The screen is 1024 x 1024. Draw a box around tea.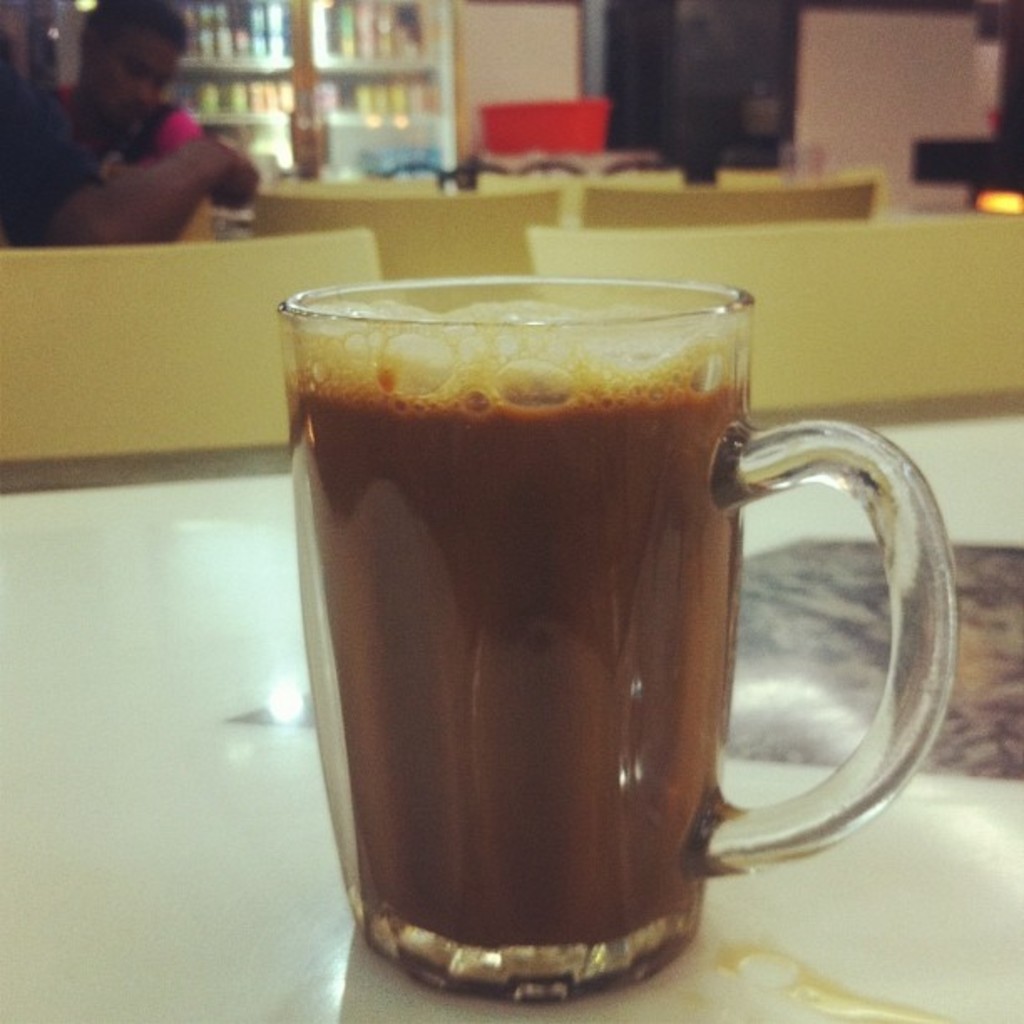
x1=279, y1=301, x2=748, y2=1001.
